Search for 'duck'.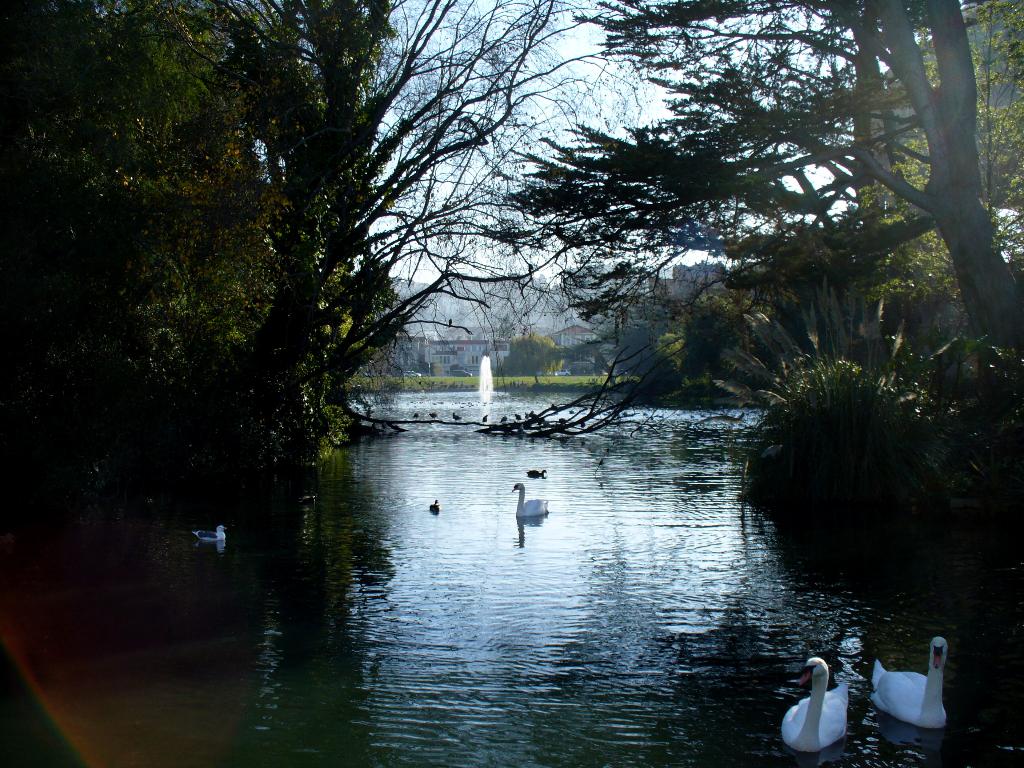
Found at x1=875, y1=646, x2=964, y2=742.
